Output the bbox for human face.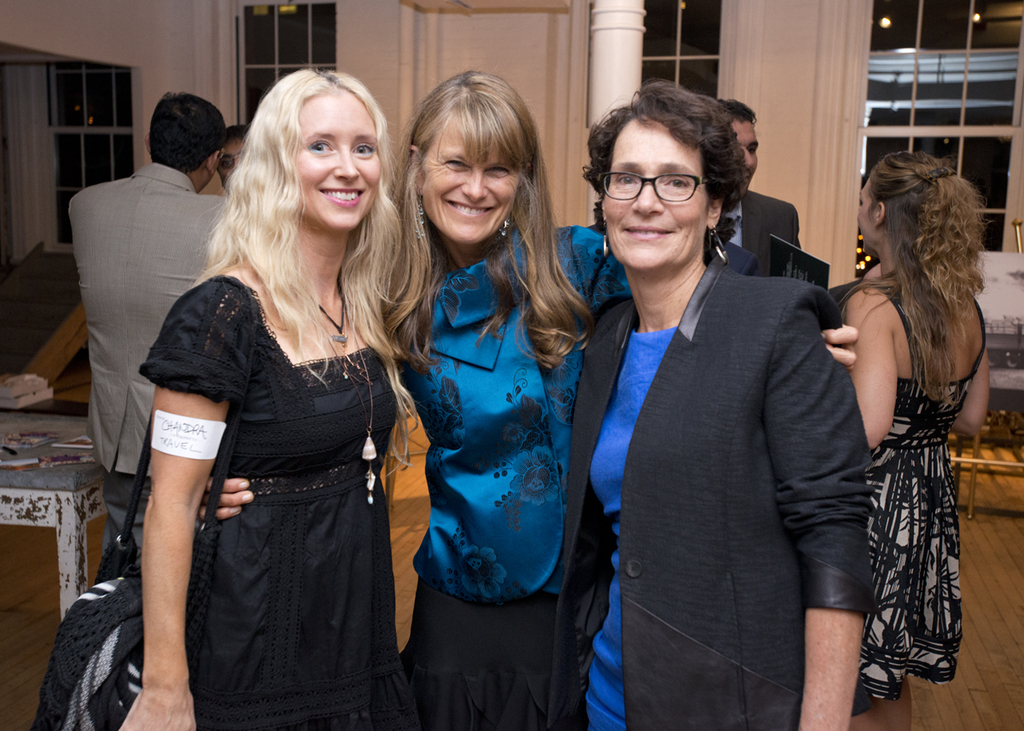
x1=729 y1=118 x2=758 y2=197.
